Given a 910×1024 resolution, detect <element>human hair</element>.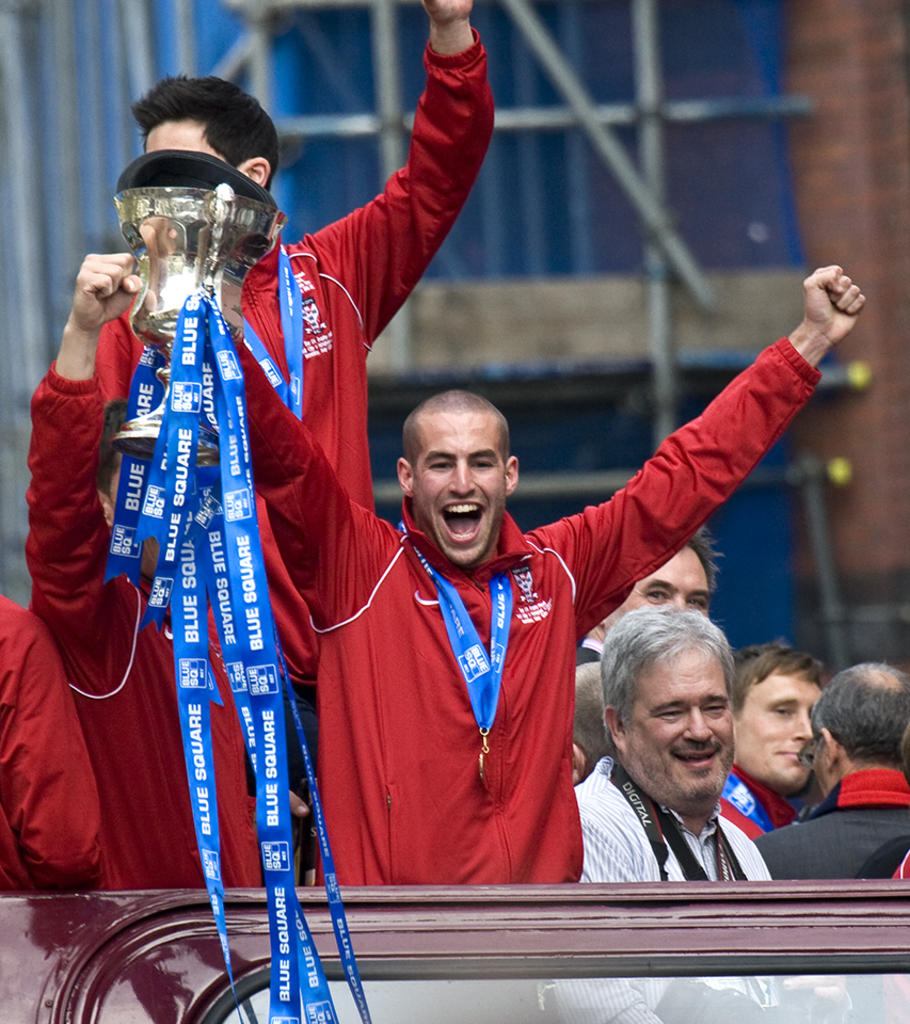
(left=809, top=660, right=909, bottom=764).
